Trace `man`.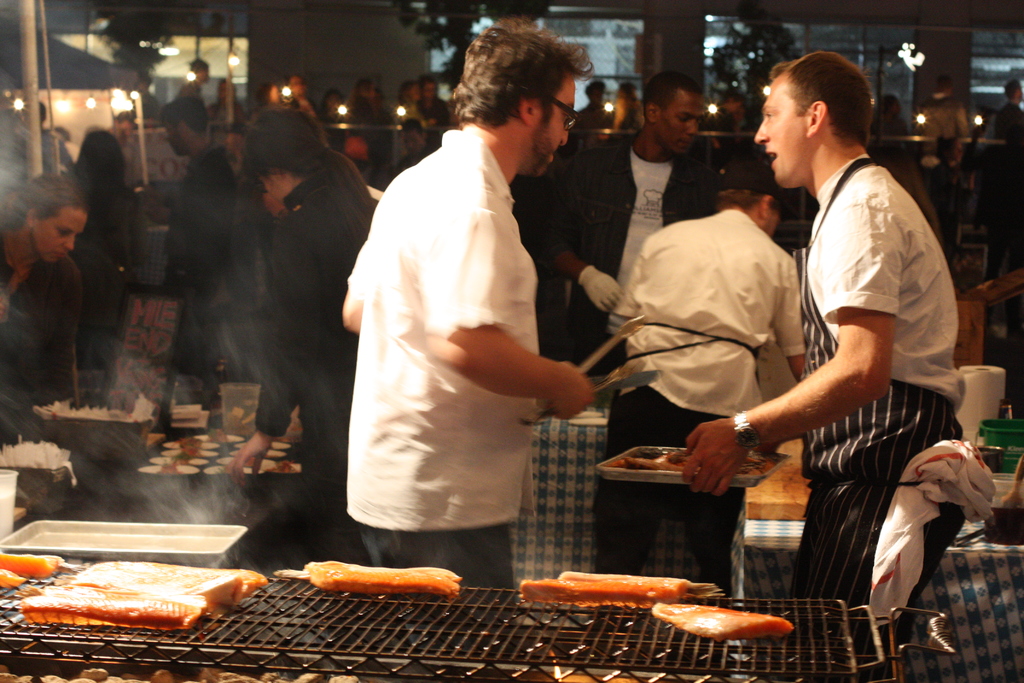
Traced to 566, 71, 592, 142.
